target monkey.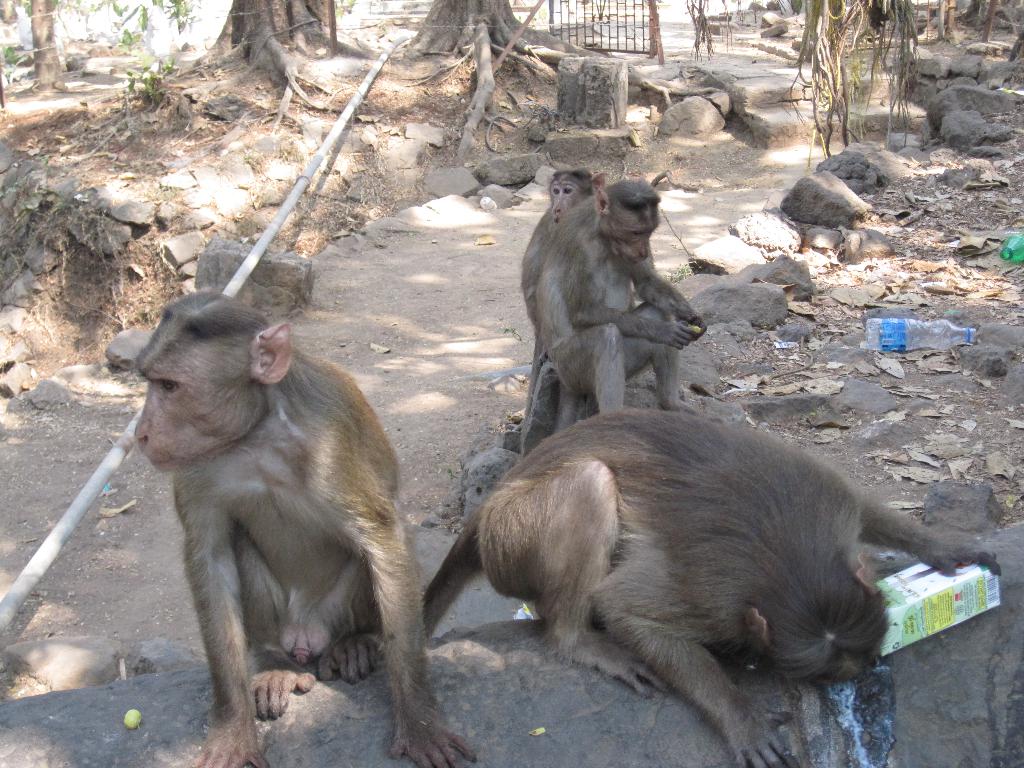
Target region: (121,291,438,730).
